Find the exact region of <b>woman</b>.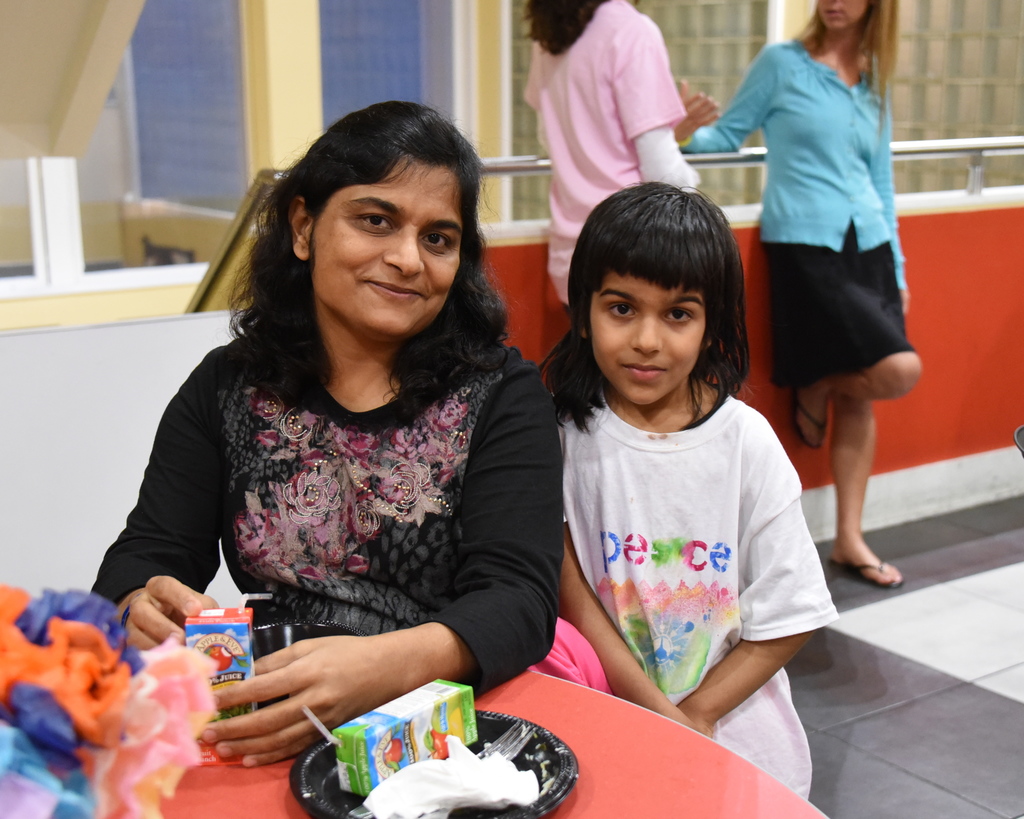
Exact region: 90 111 592 754.
